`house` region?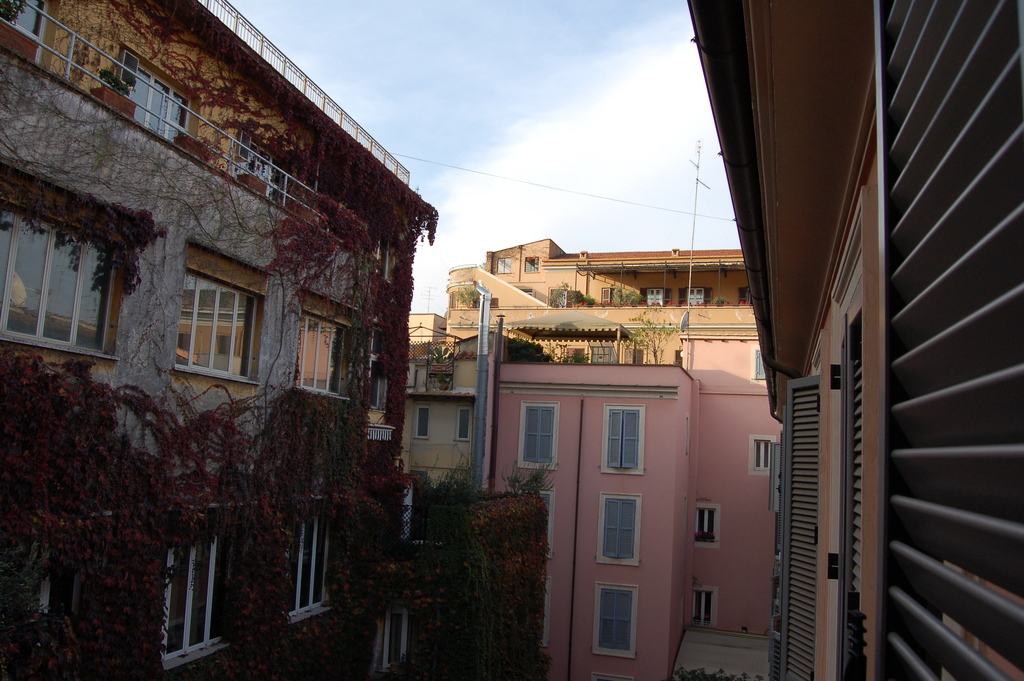
[left=494, top=336, right=772, bottom=680]
